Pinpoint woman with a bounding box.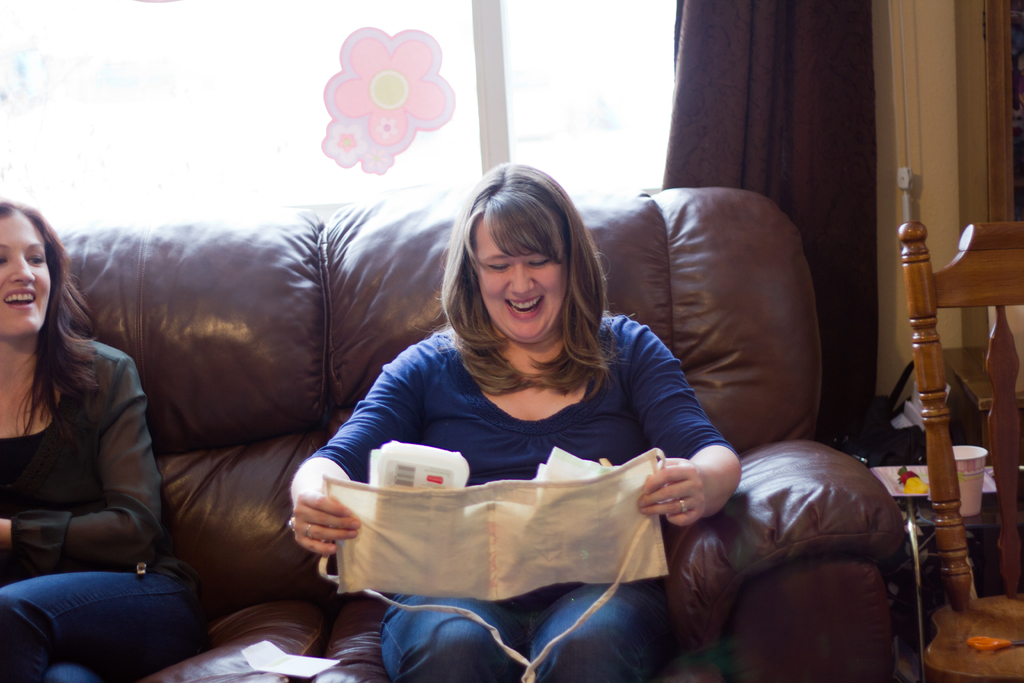
x1=286, y1=159, x2=745, y2=680.
